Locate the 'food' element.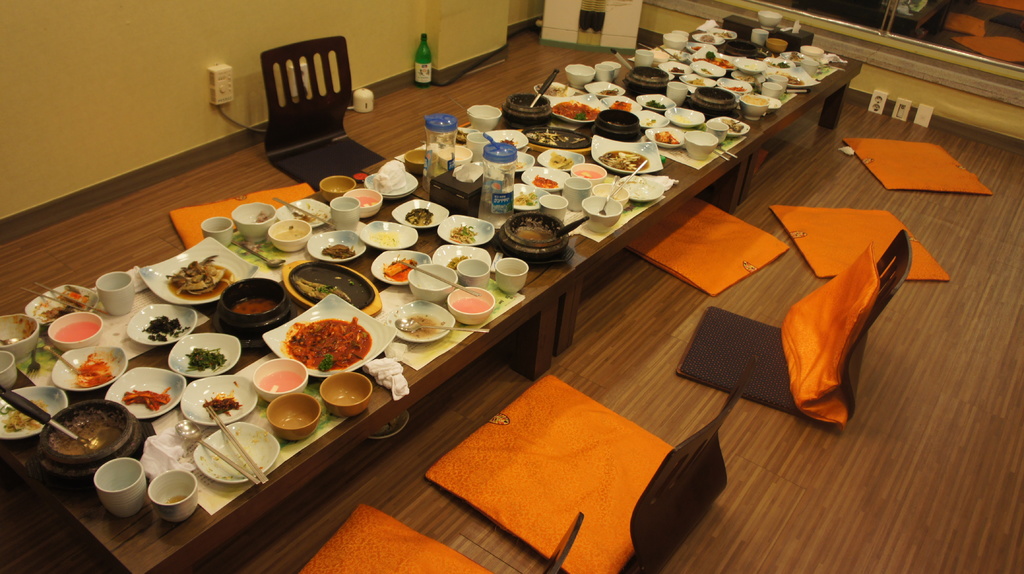
Element bbox: <region>668, 65, 686, 74</region>.
